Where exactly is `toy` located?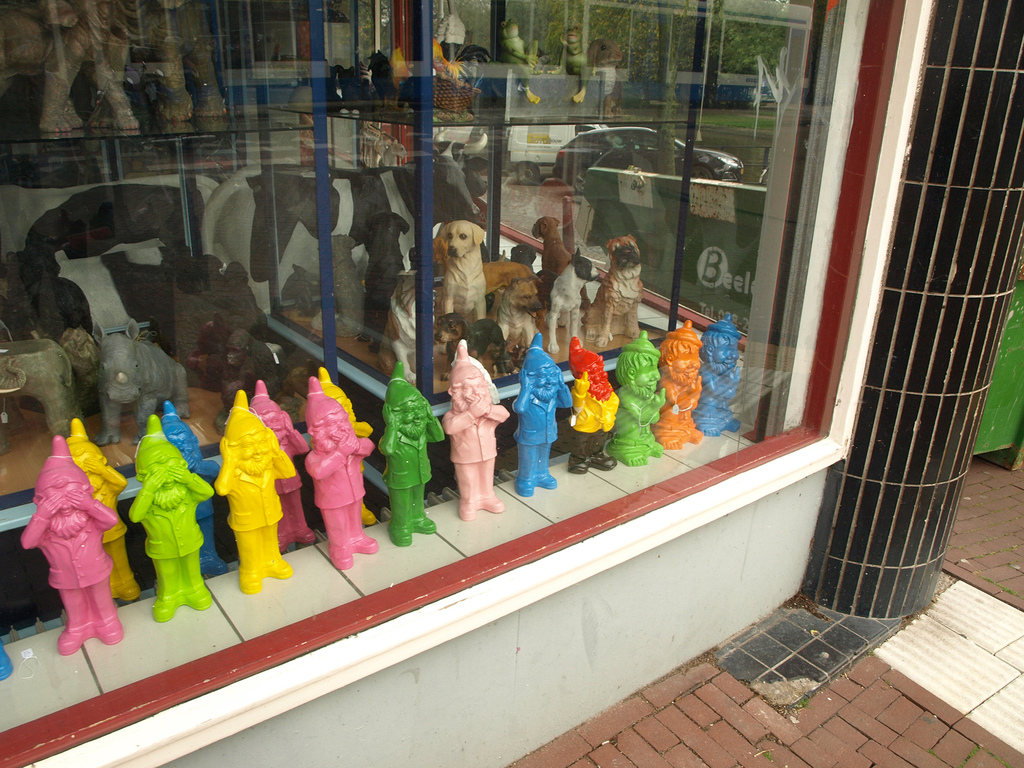
Its bounding box is crop(380, 362, 447, 547).
